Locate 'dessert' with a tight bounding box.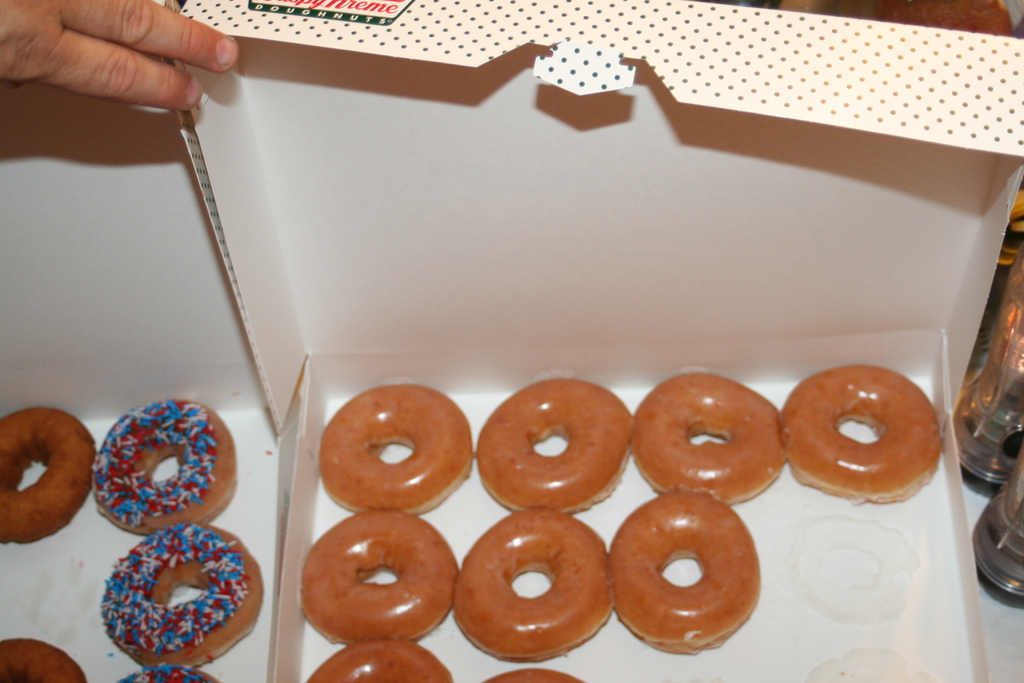
pyautogui.locateOnScreen(325, 391, 477, 518).
